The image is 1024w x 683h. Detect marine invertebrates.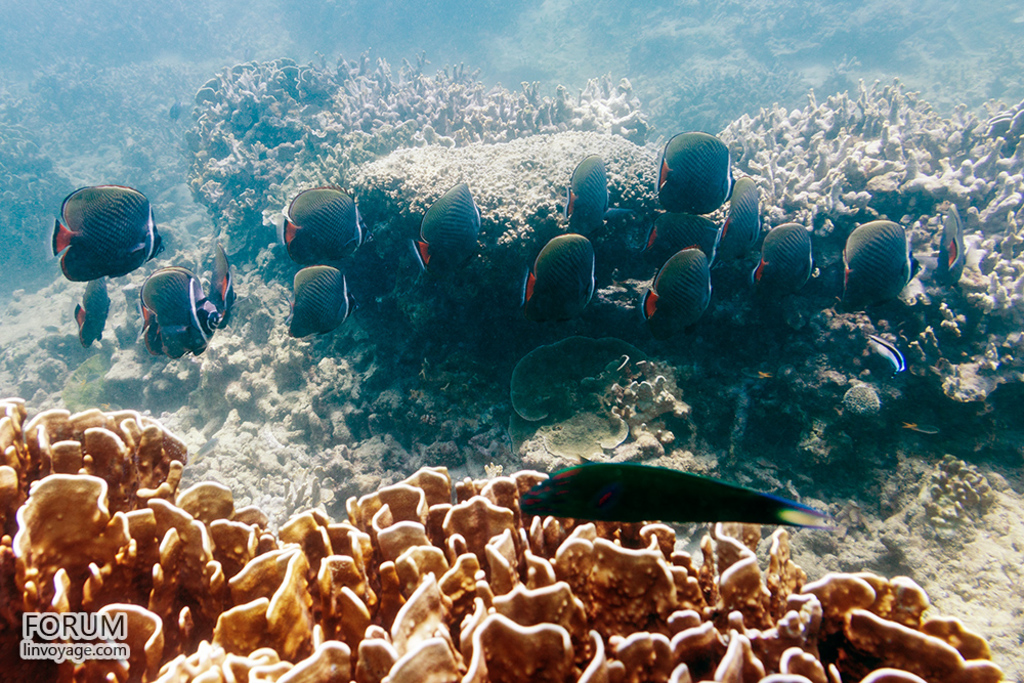
Detection: l=699, t=43, r=1023, b=336.
